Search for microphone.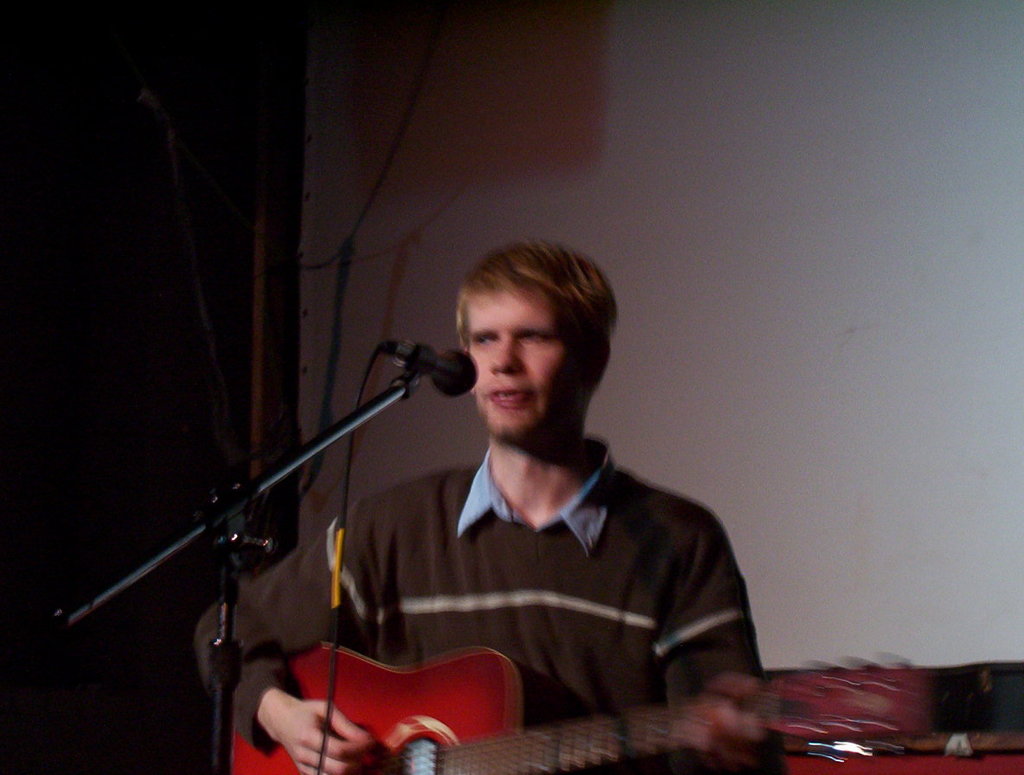
Found at (366, 341, 477, 392).
